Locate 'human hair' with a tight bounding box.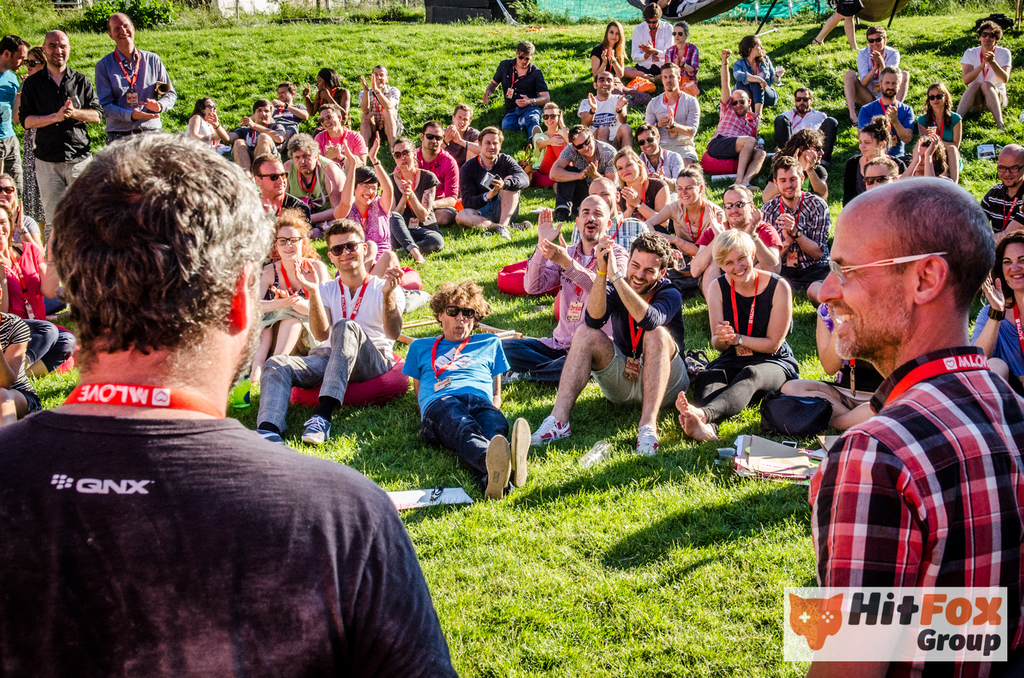
(863, 158, 900, 178).
